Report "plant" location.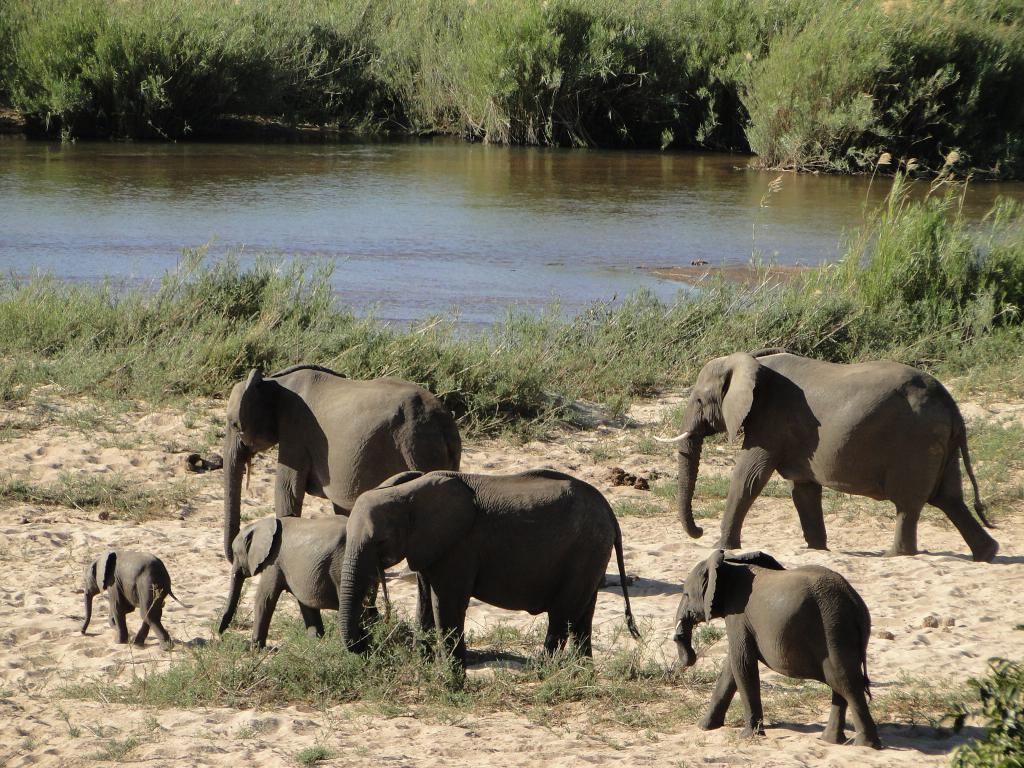
Report: 92,737,136,764.
